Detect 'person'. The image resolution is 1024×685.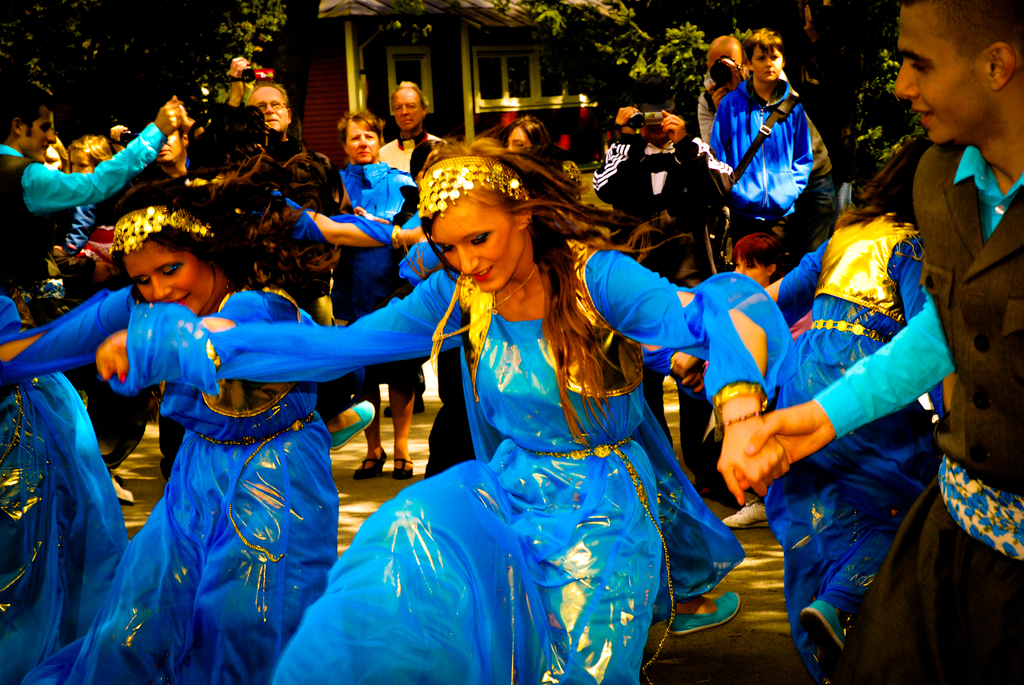
(x1=704, y1=21, x2=815, y2=239).
